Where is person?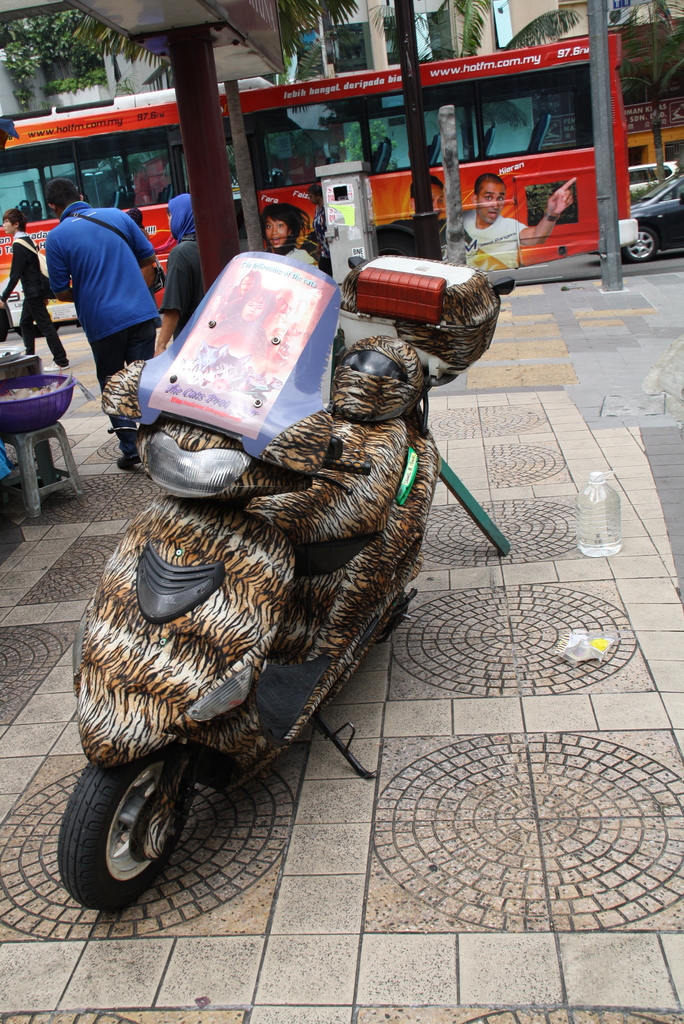
box=[389, 173, 448, 261].
